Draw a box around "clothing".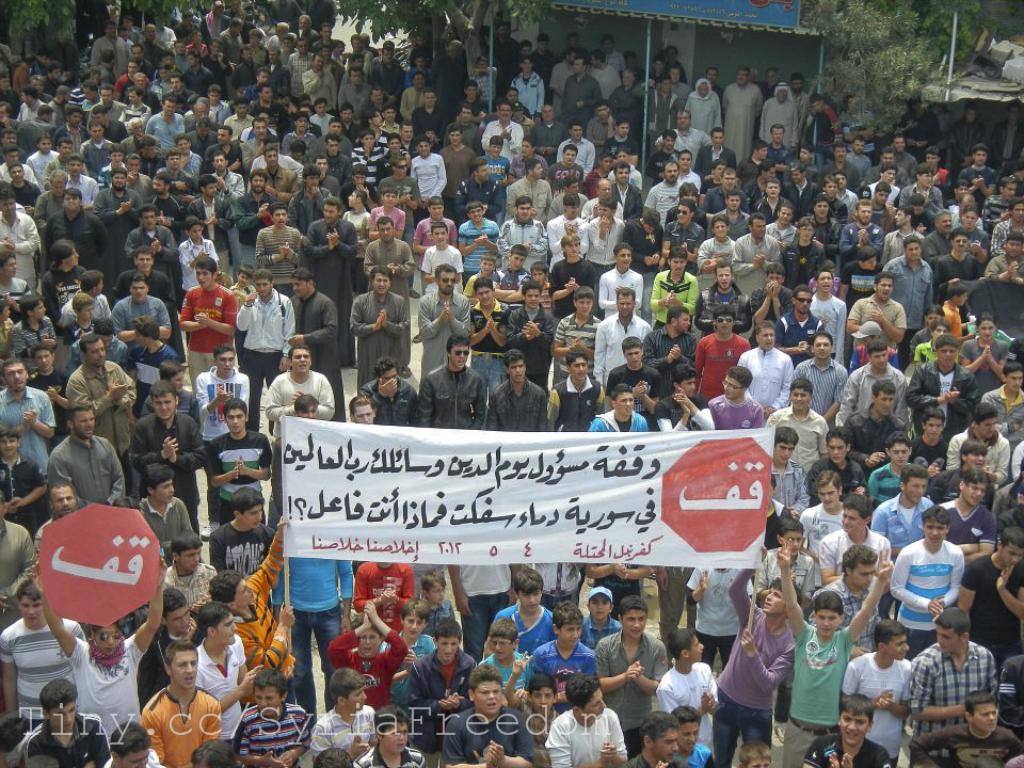
{"x1": 132, "y1": 340, "x2": 177, "y2": 403}.
